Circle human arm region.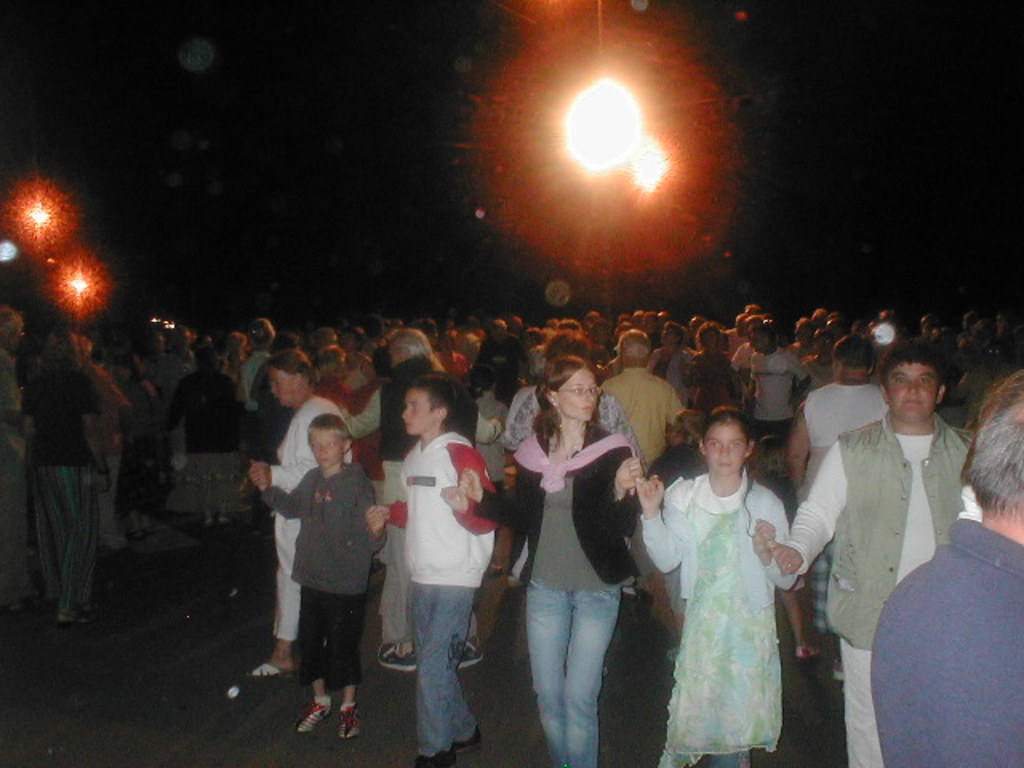
Region: <bbox>784, 394, 819, 488</bbox>.
